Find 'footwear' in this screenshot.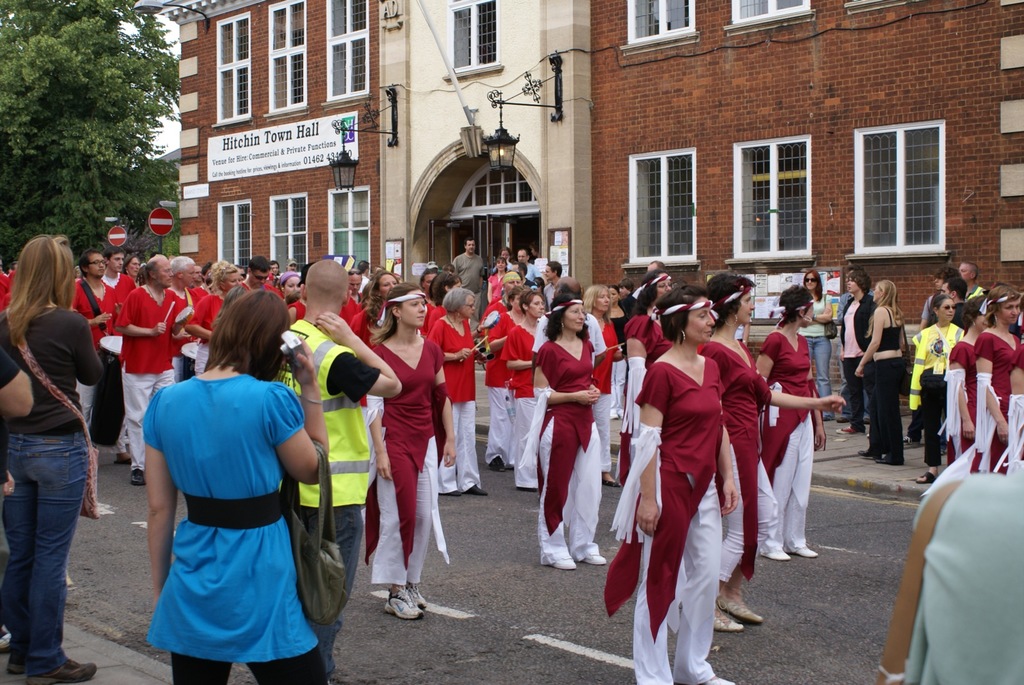
The bounding box for 'footwear' is locate(584, 555, 606, 565).
